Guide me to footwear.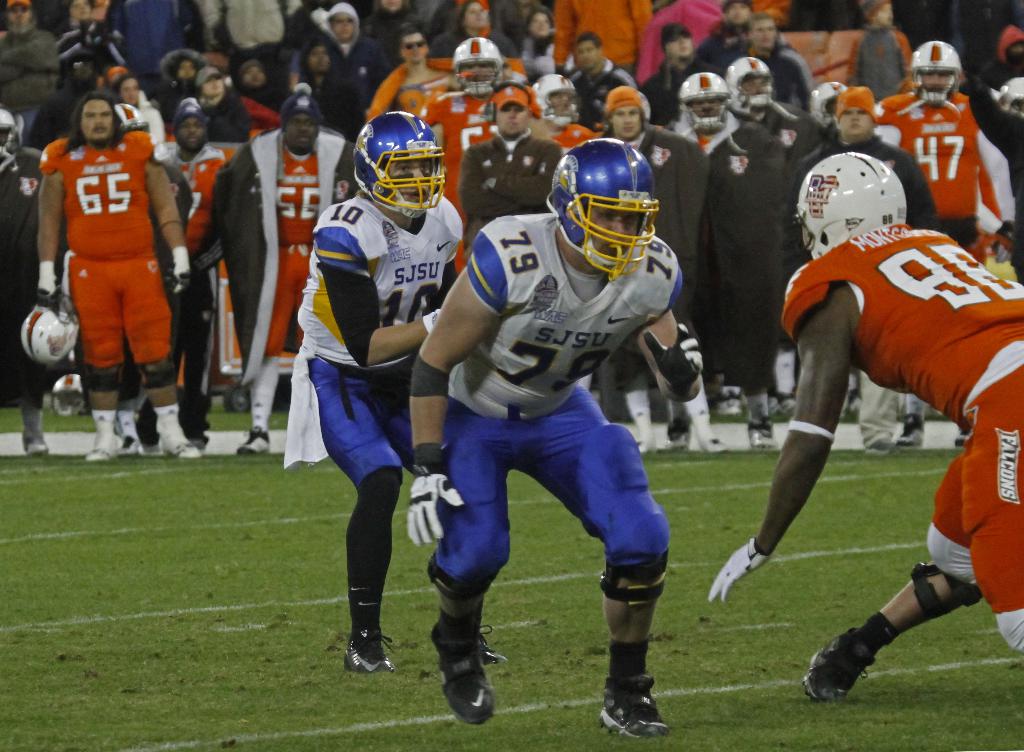
Guidance: left=804, top=629, right=877, bottom=704.
